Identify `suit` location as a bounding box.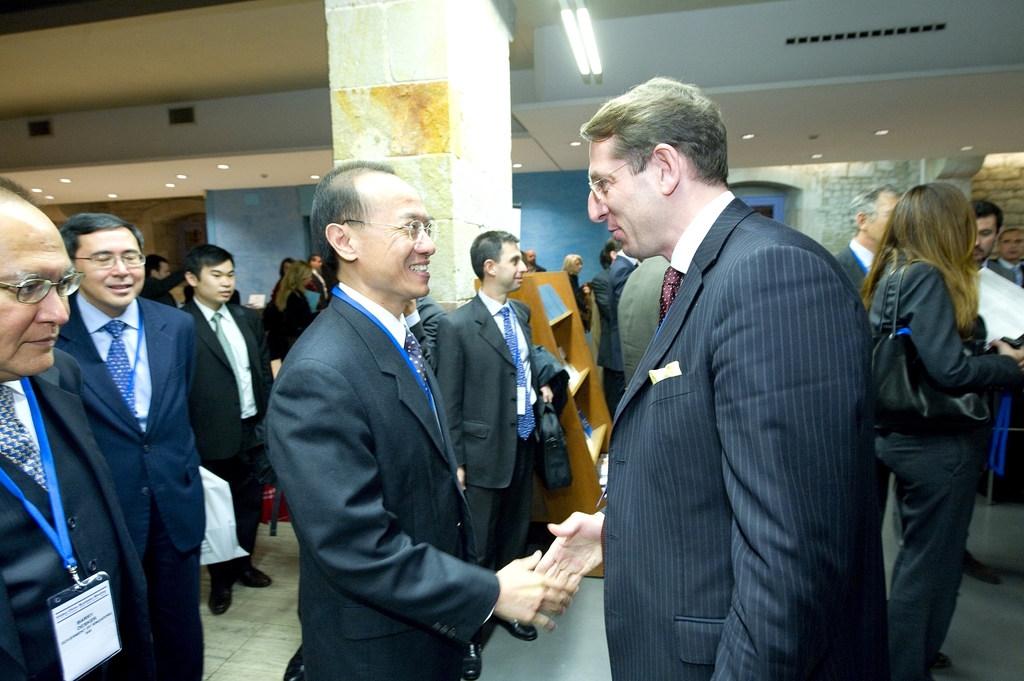
[left=183, top=294, right=275, bottom=577].
